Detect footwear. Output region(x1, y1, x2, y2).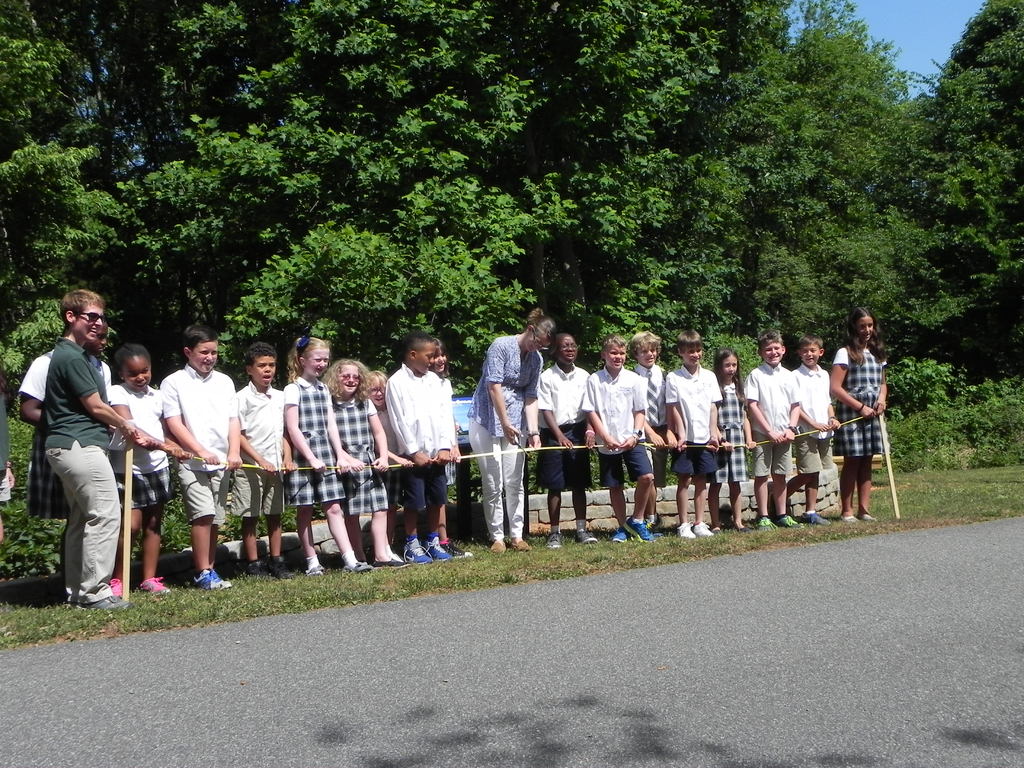
region(493, 538, 506, 550).
